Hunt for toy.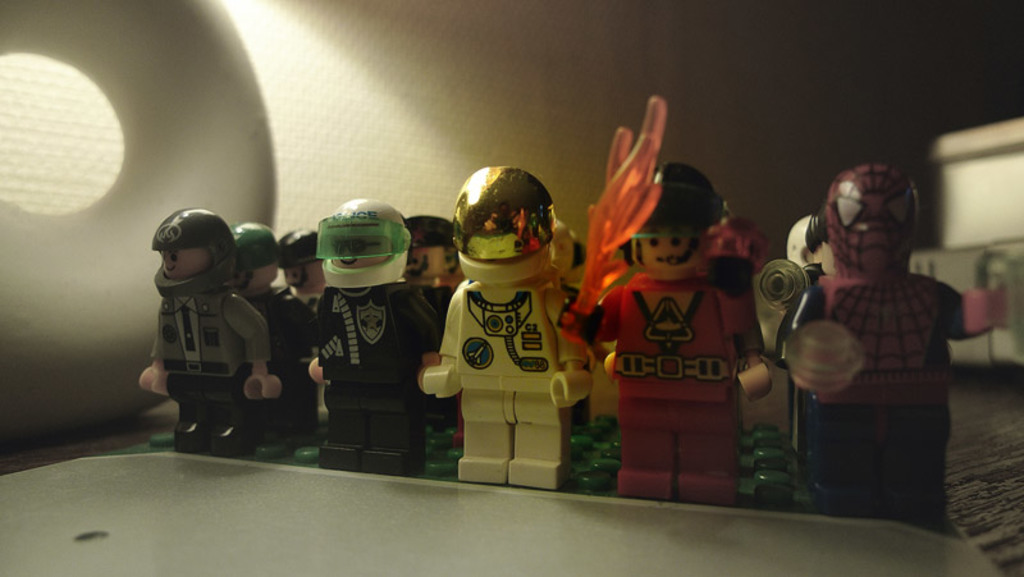
Hunted down at Rect(549, 216, 590, 467).
